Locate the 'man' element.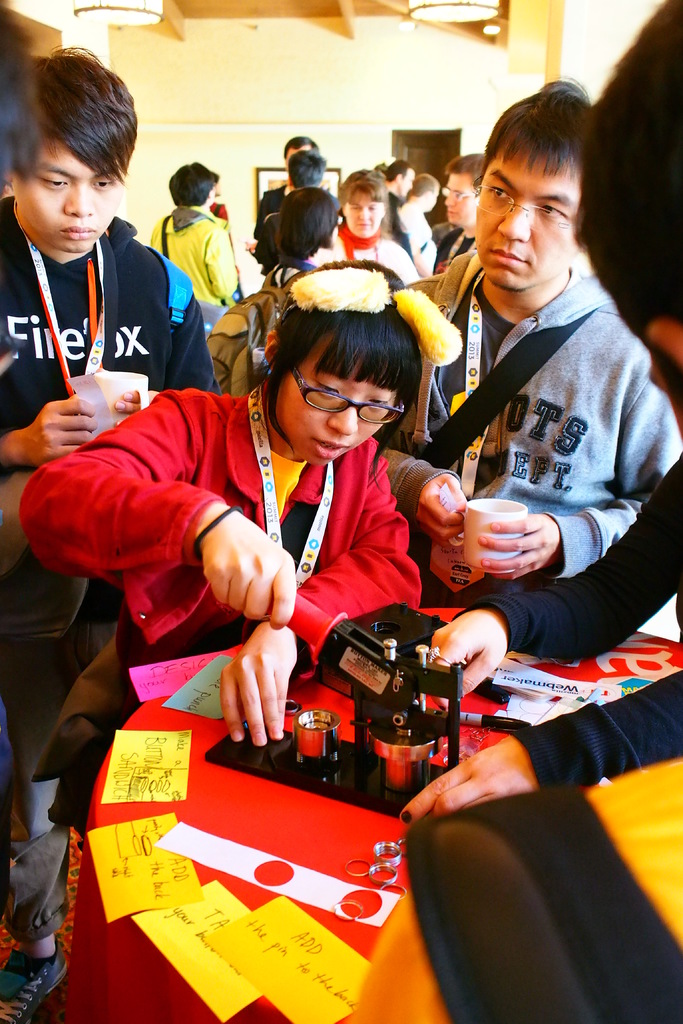
Element bbox: locate(353, 77, 682, 611).
